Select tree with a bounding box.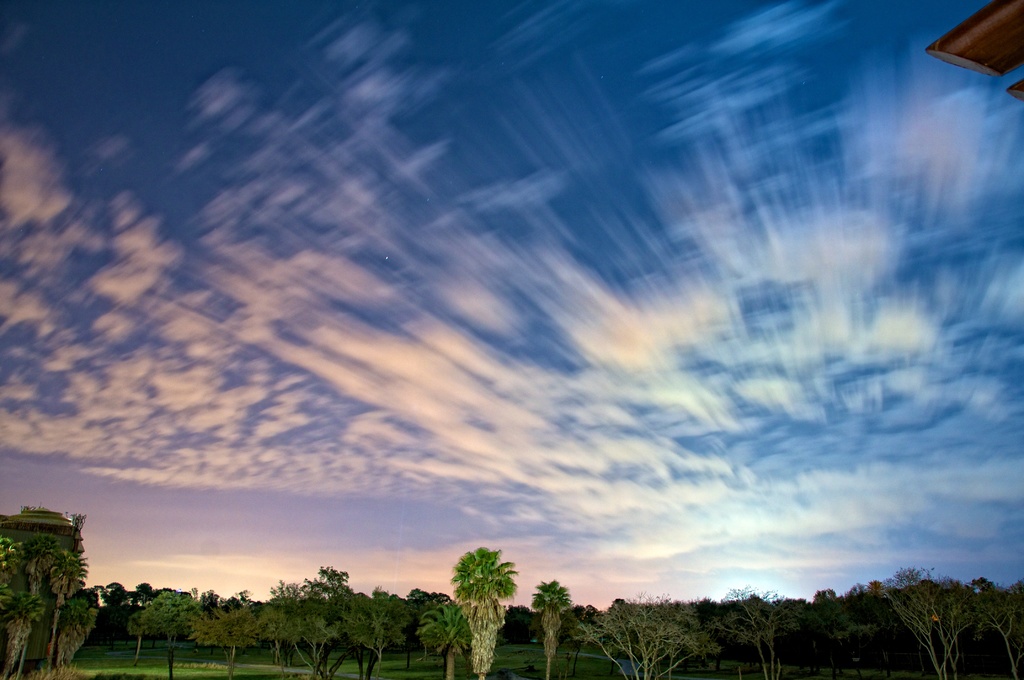
<region>47, 555, 90, 677</region>.
